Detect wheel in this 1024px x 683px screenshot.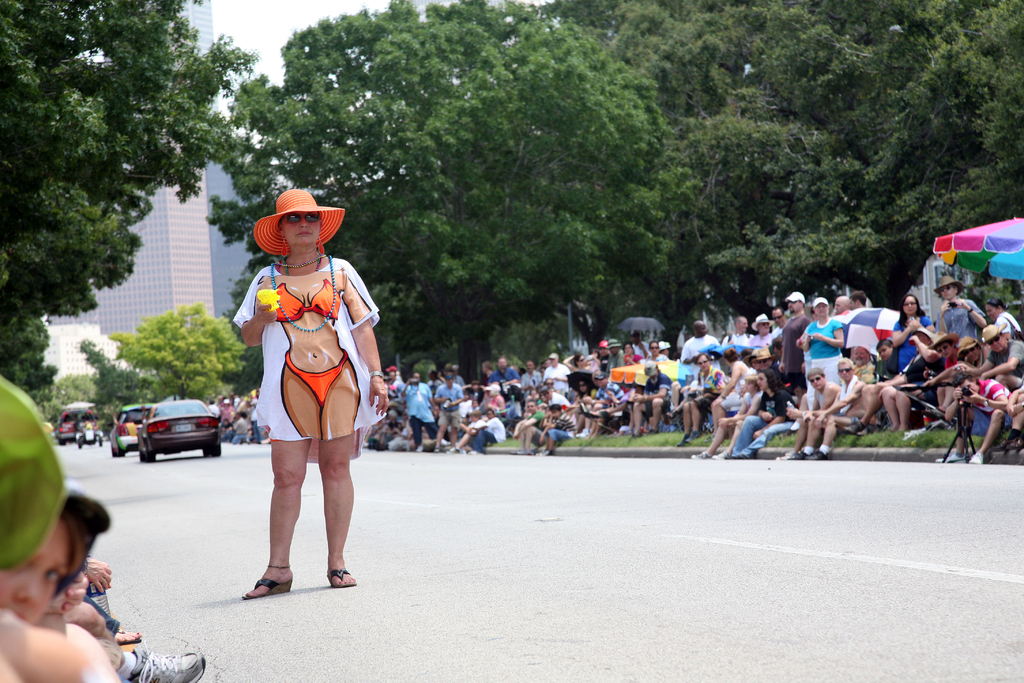
Detection: bbox=[213, 441, 222, 456].
